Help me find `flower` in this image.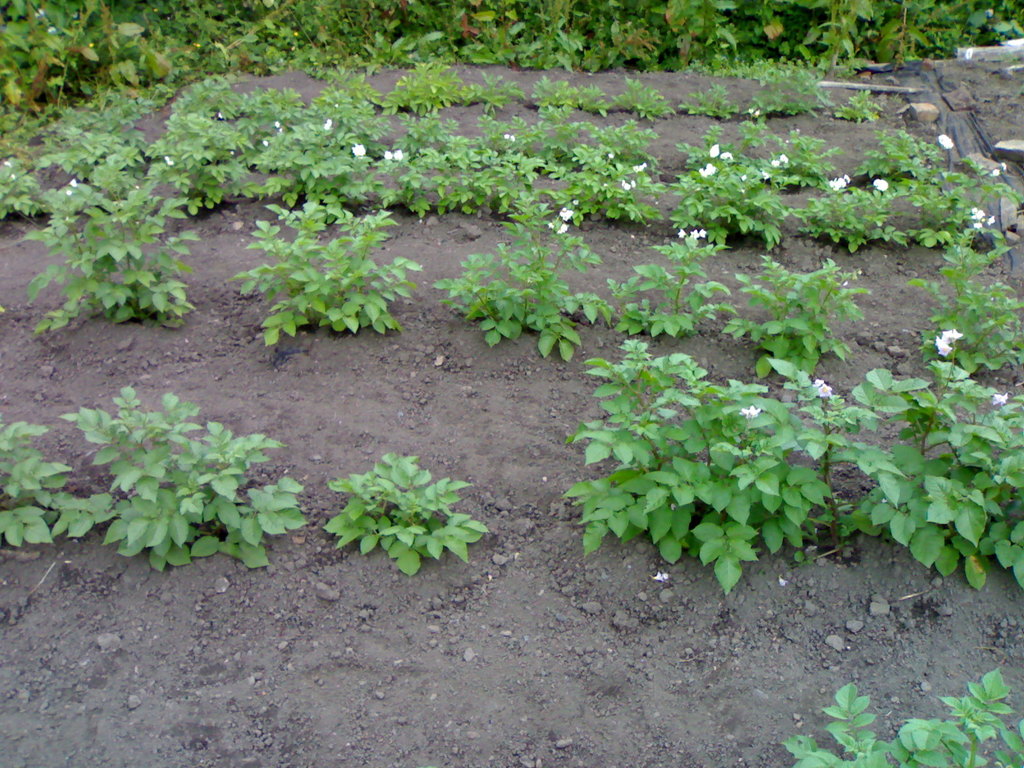
Found it: select_region(325, 120, 326, 129).
